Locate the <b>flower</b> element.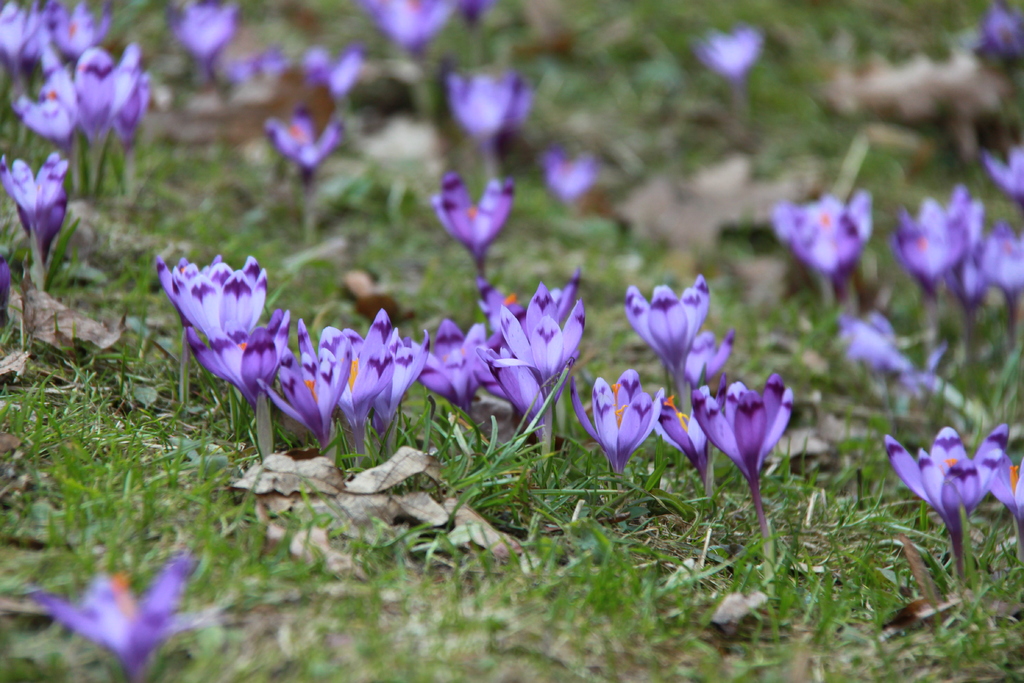
Element bbox: box=[367, 0, 468, 47].
